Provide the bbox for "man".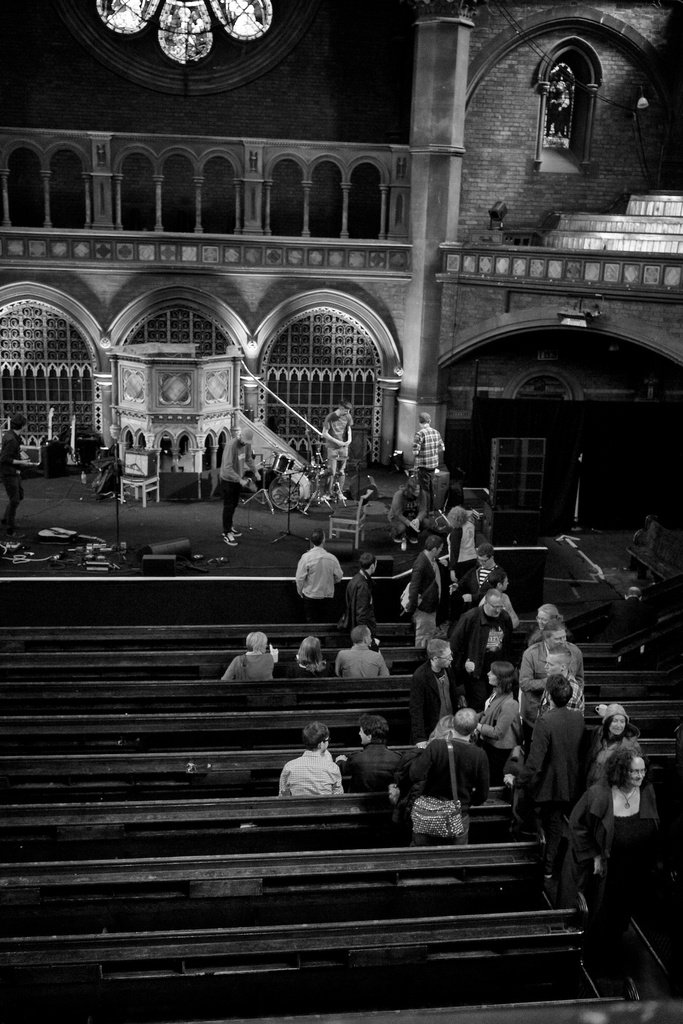
<region>502, 675, 594, 892</region>.
